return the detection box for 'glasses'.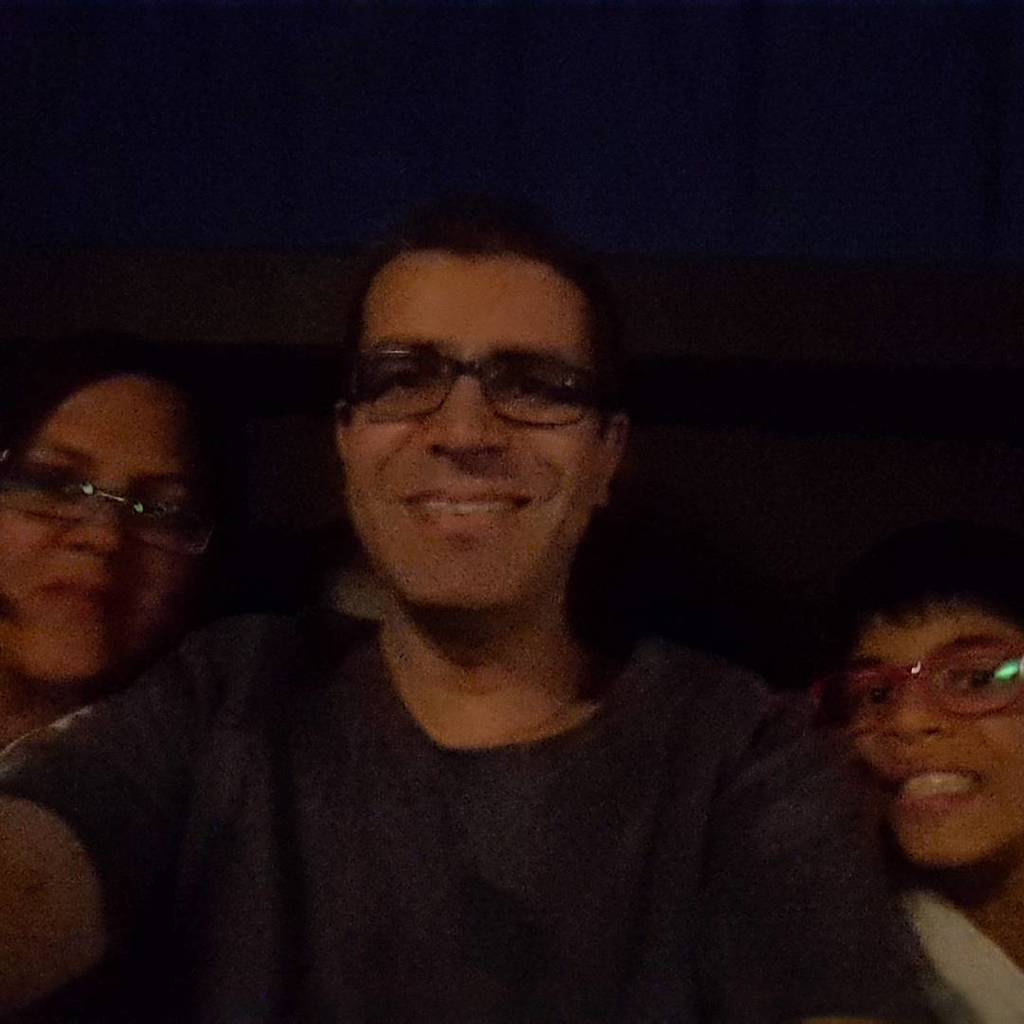
bbox=[329, 336, 628, 448].
